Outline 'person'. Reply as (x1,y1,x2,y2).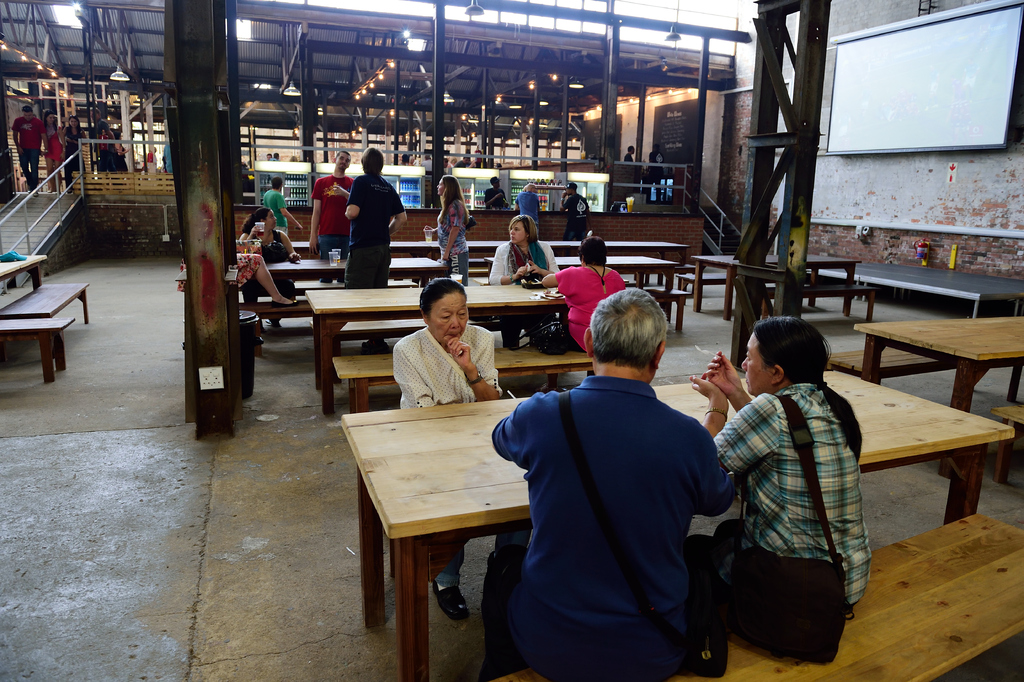
(472,145,483,164).
